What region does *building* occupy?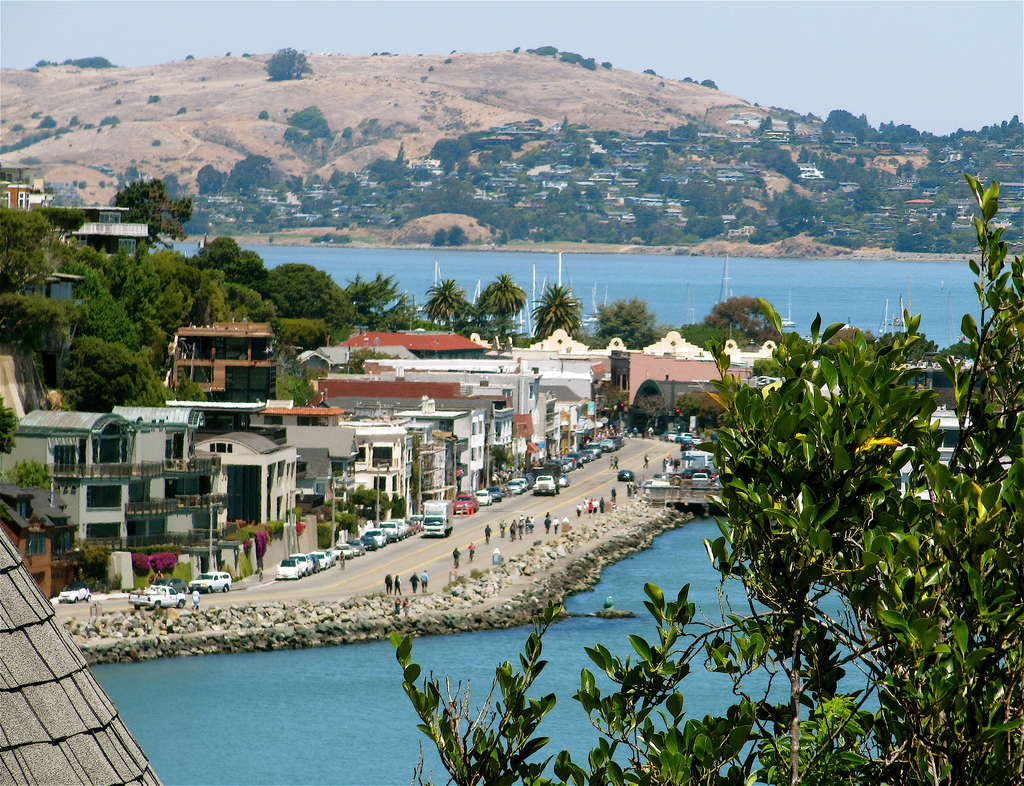
region(68, 223, 148, 259).
